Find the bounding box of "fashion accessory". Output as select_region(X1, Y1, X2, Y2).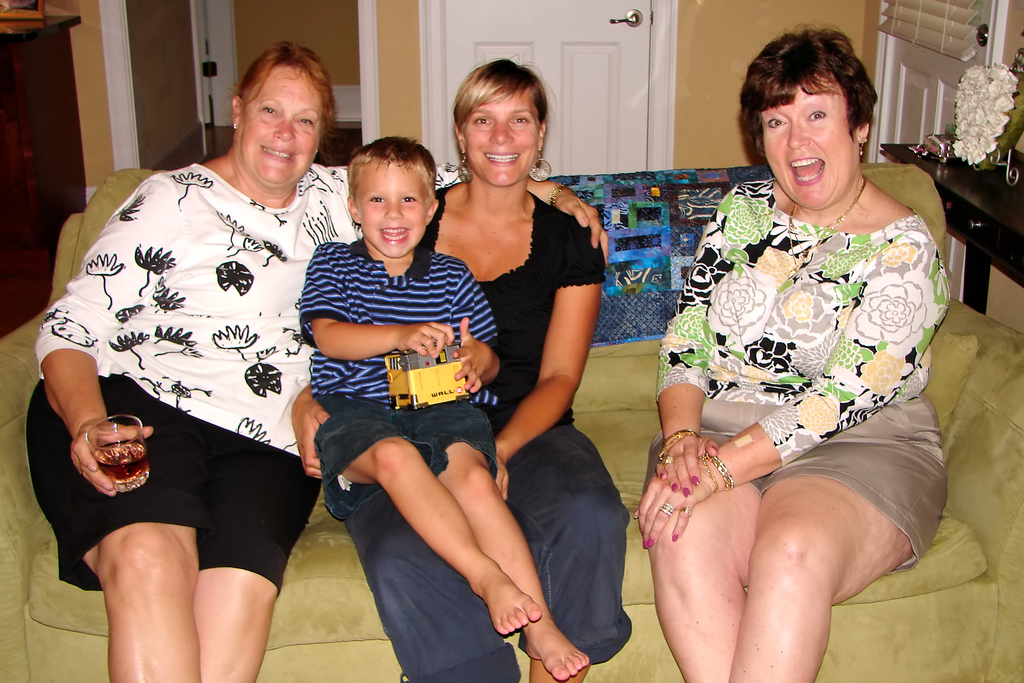
select_region(788, 172, 865, 270).
